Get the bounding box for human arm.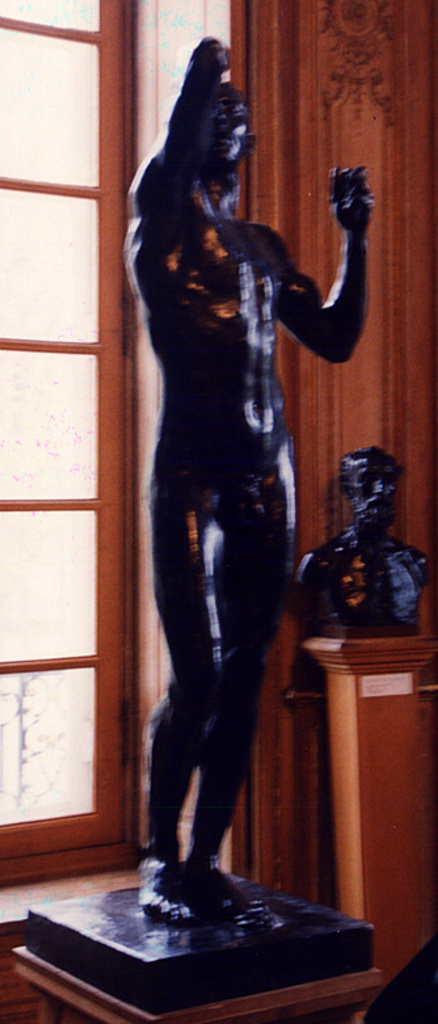
bbox=[114, 31, 239, 309].
